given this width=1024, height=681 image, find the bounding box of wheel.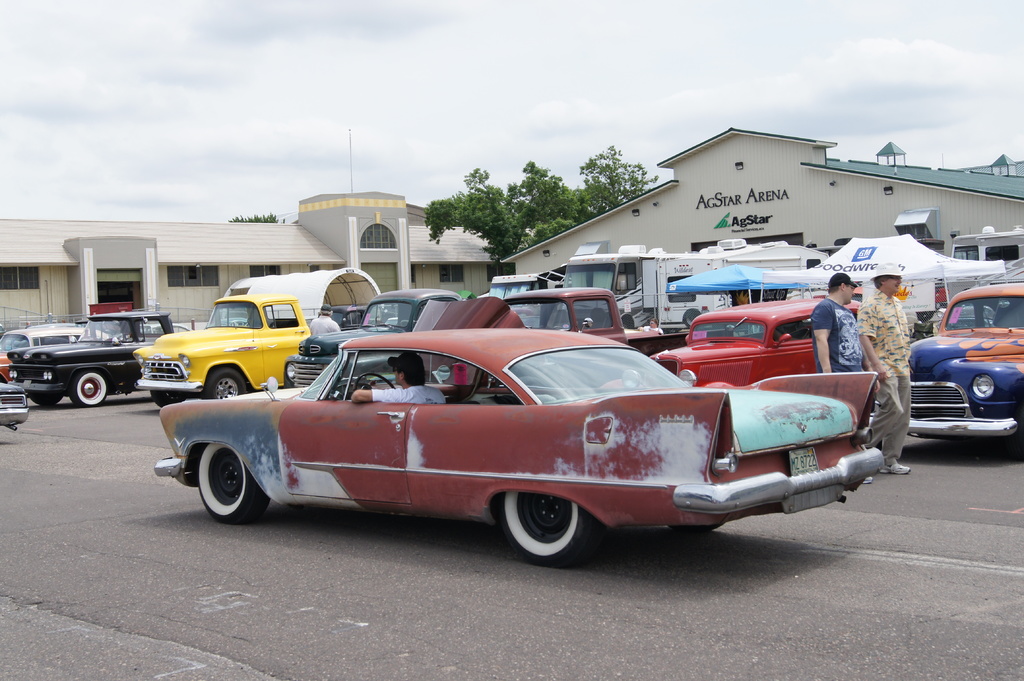
<bbox>197, 442, 269, 521</bbox>.
